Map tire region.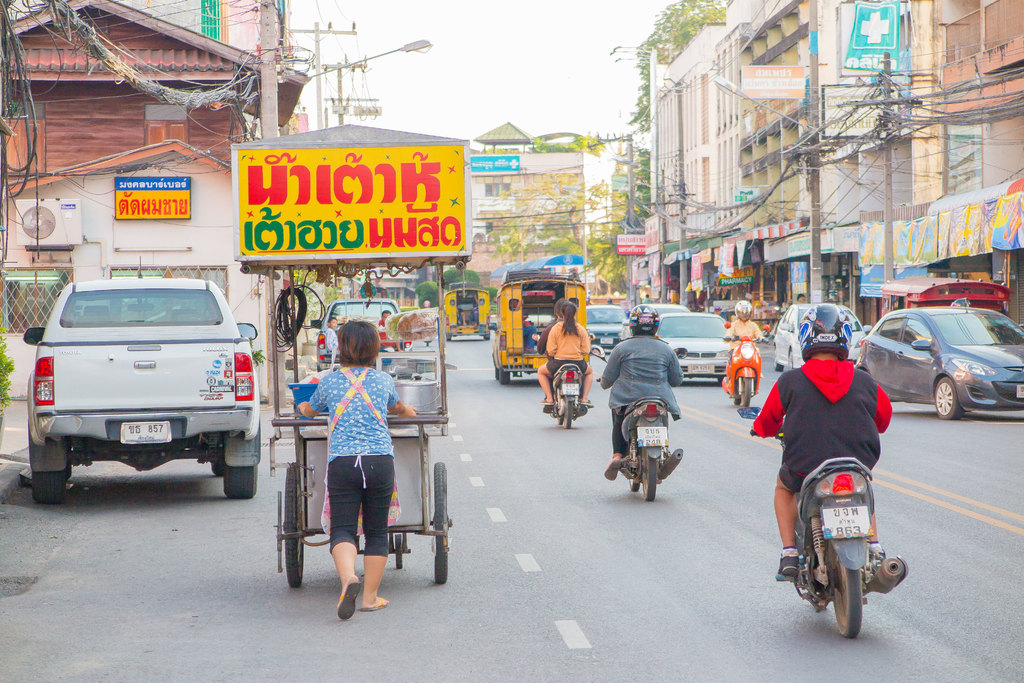
Mapped to 927:377:957:415.
